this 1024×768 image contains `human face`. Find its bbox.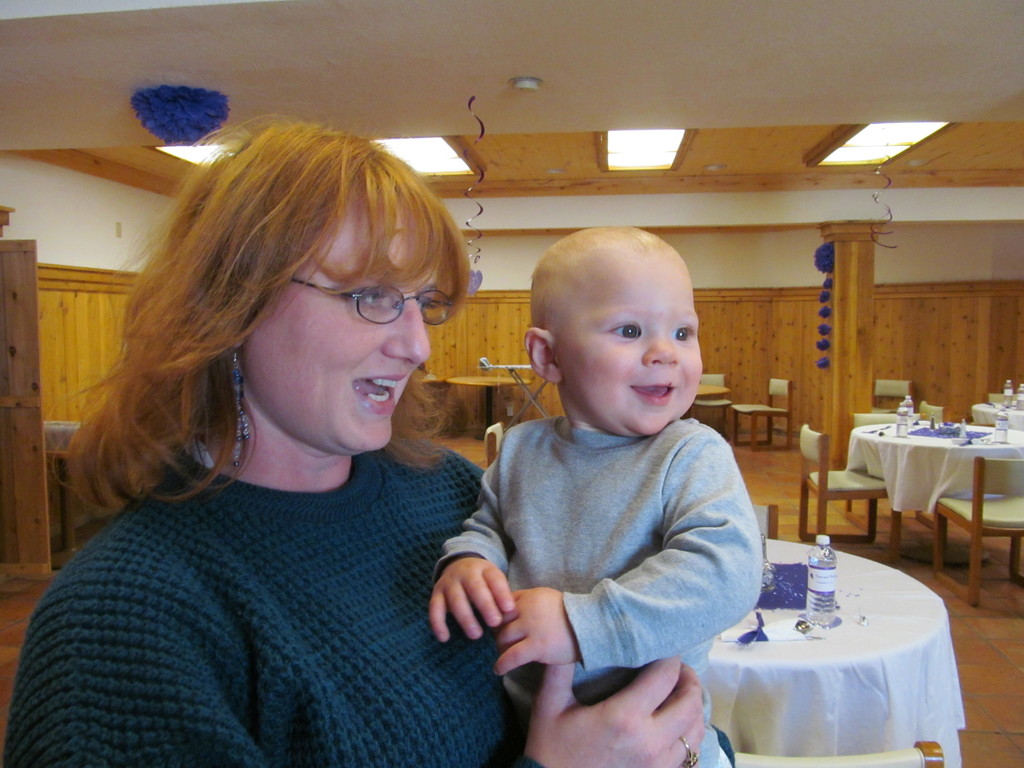
<box>562,246,705,435</box>.
